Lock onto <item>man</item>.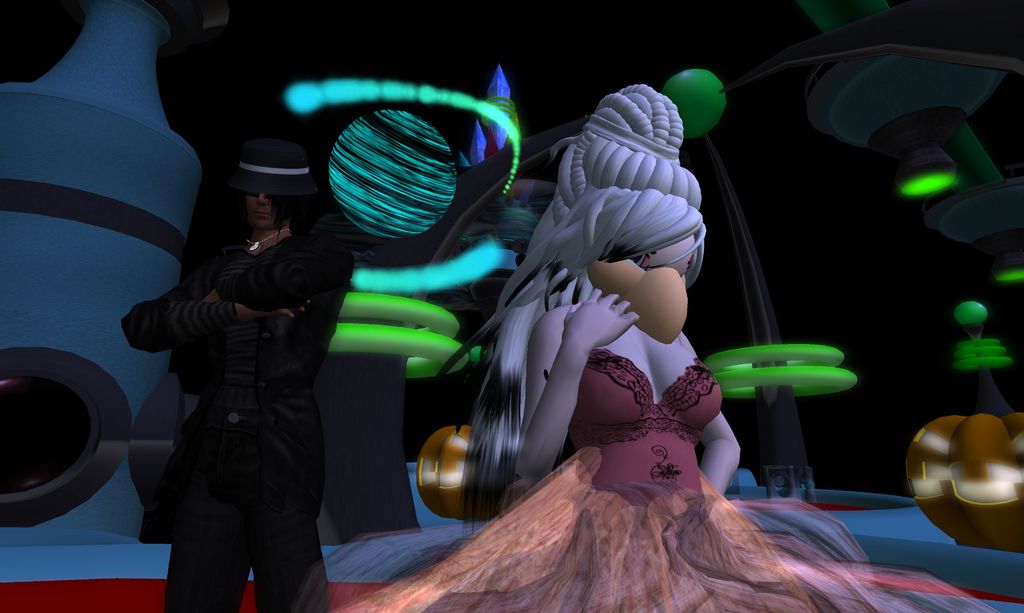
Locked: 126 189 353 612.
